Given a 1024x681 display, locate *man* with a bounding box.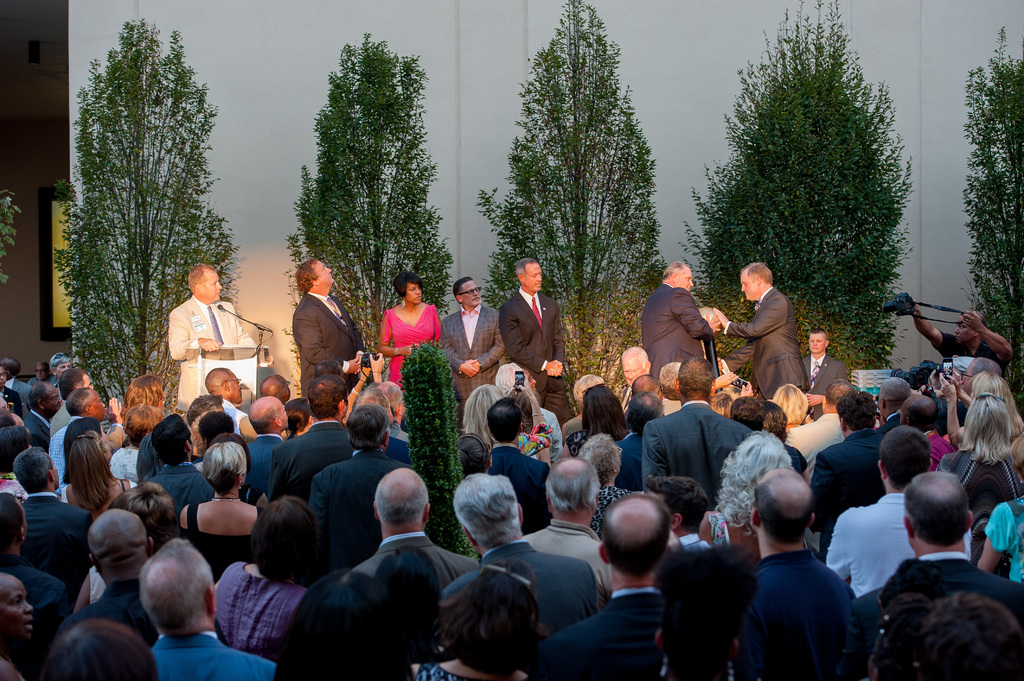
Located: 742,470,879,680.
